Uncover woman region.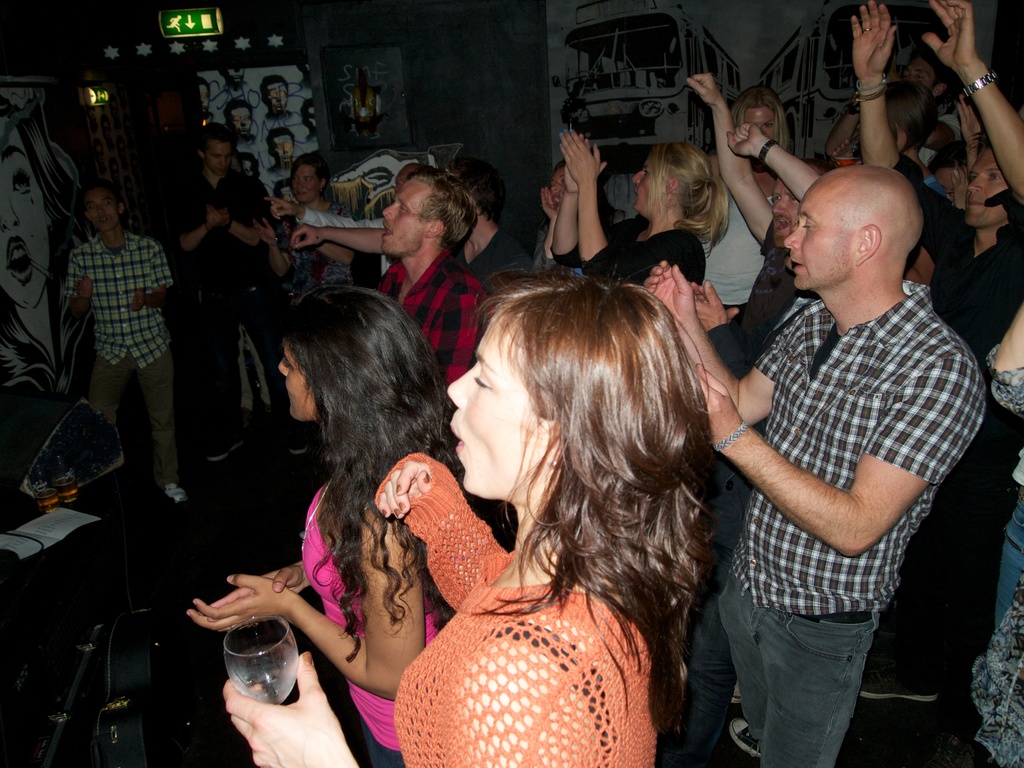
Uncovered: box=[727, 83, 793, 212].
